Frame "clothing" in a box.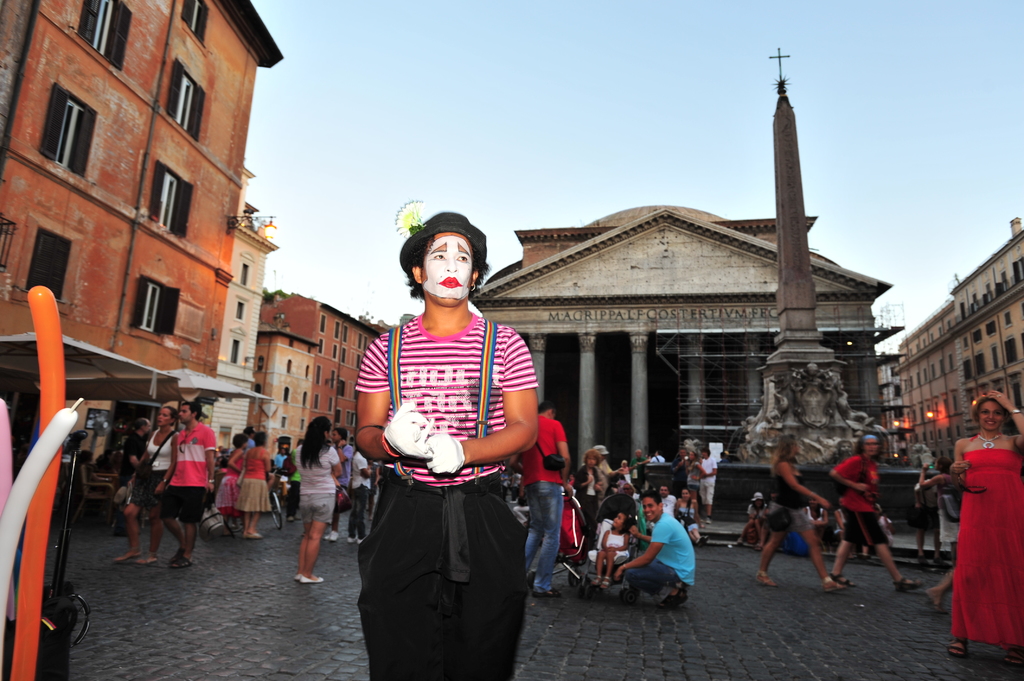
(left=164, top=418, right=218, bottom=522).
